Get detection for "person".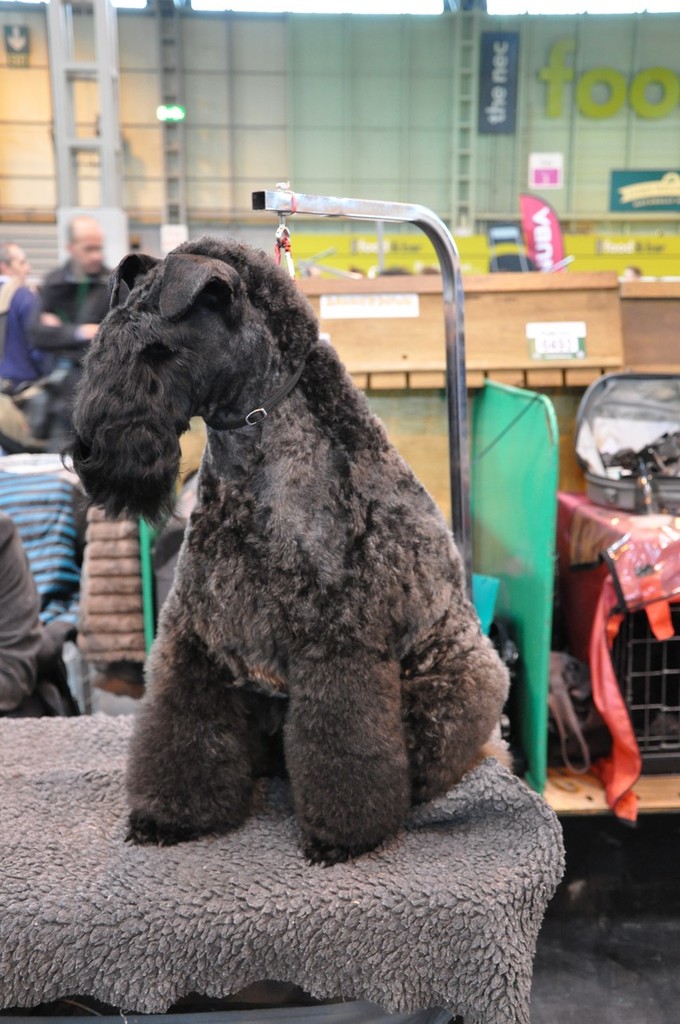
Detection: <region>0, 231, 92, 428</region>.
